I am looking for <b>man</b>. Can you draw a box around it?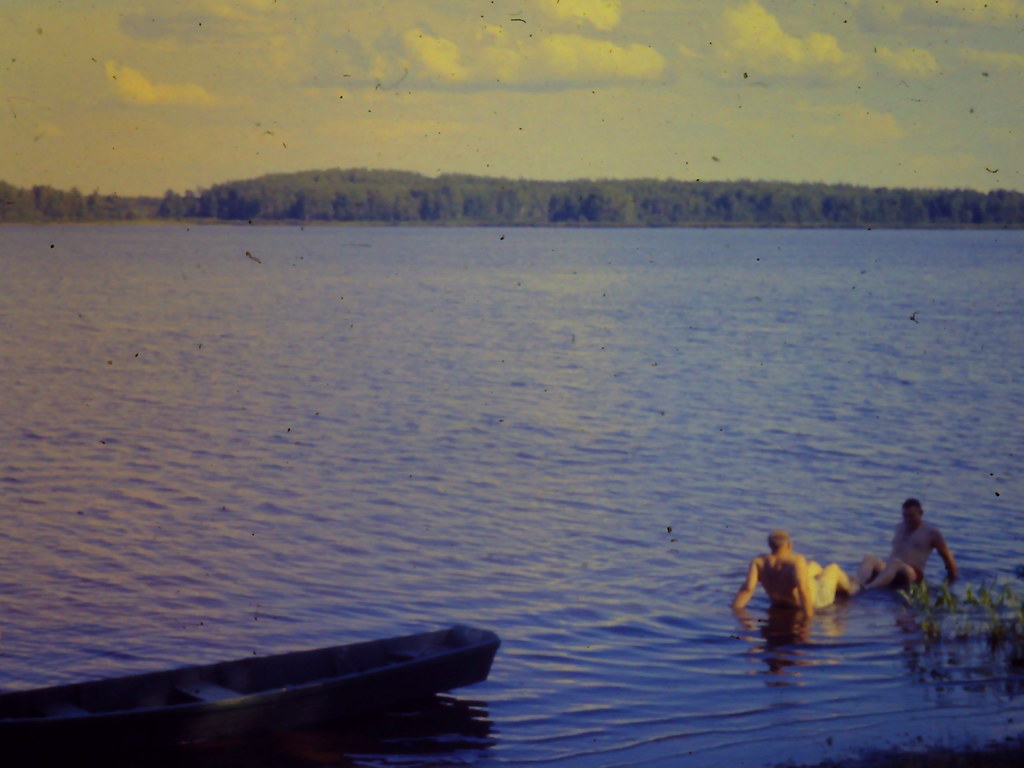
Sure, the bounding box is select_region(857, 497, 958, 593).
